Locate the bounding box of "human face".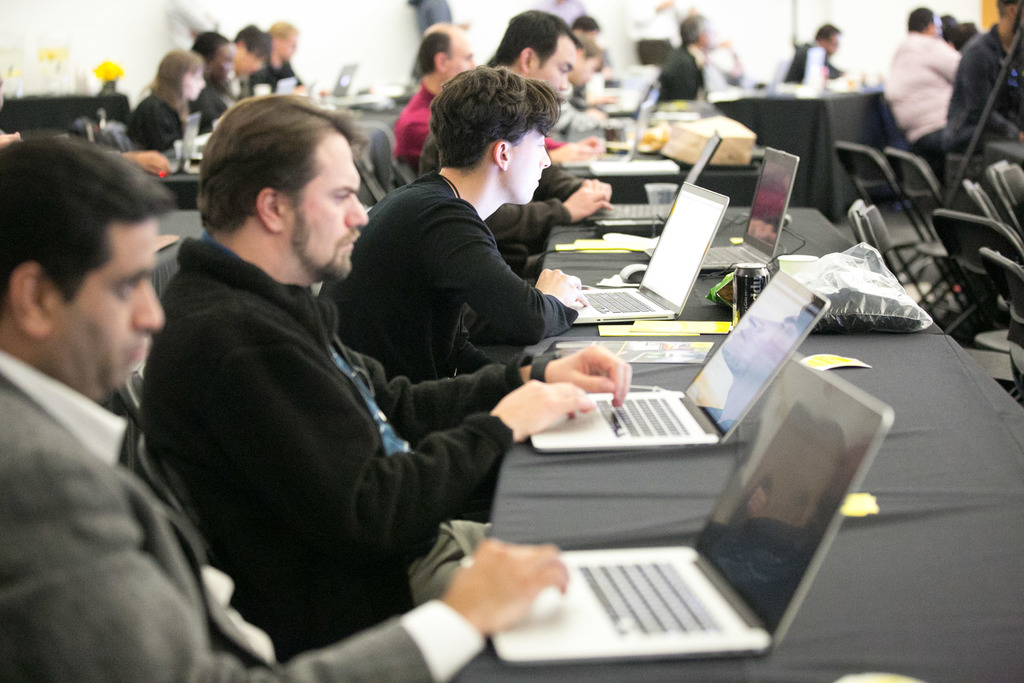
Bounding box: 278:131:370:284.
